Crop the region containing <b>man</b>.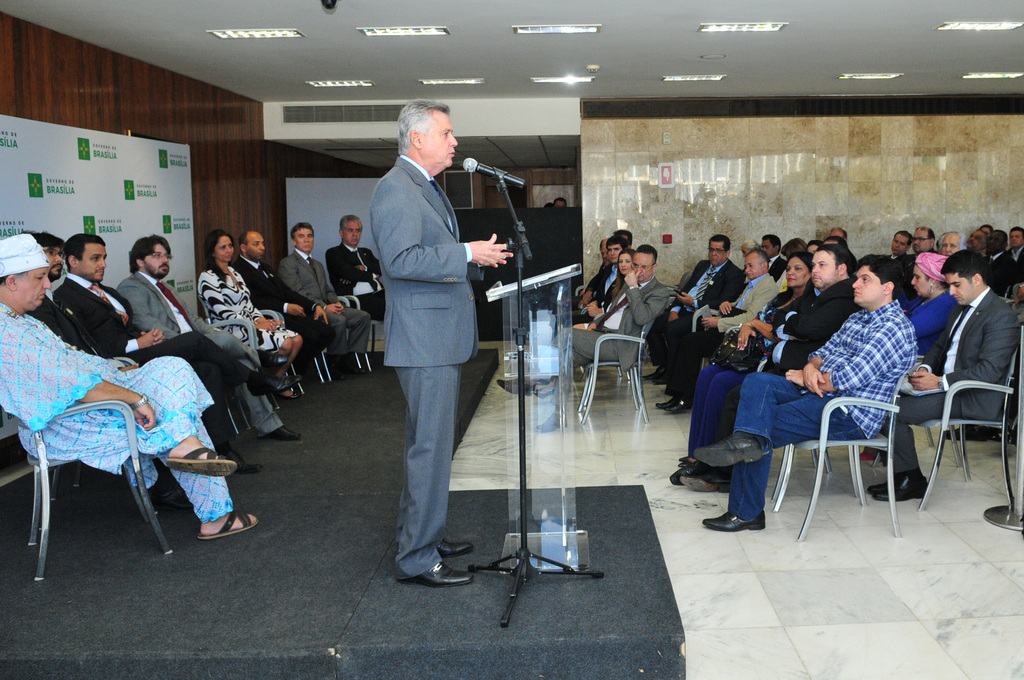
Crop region: bbox(0, 227, 261, 544).
